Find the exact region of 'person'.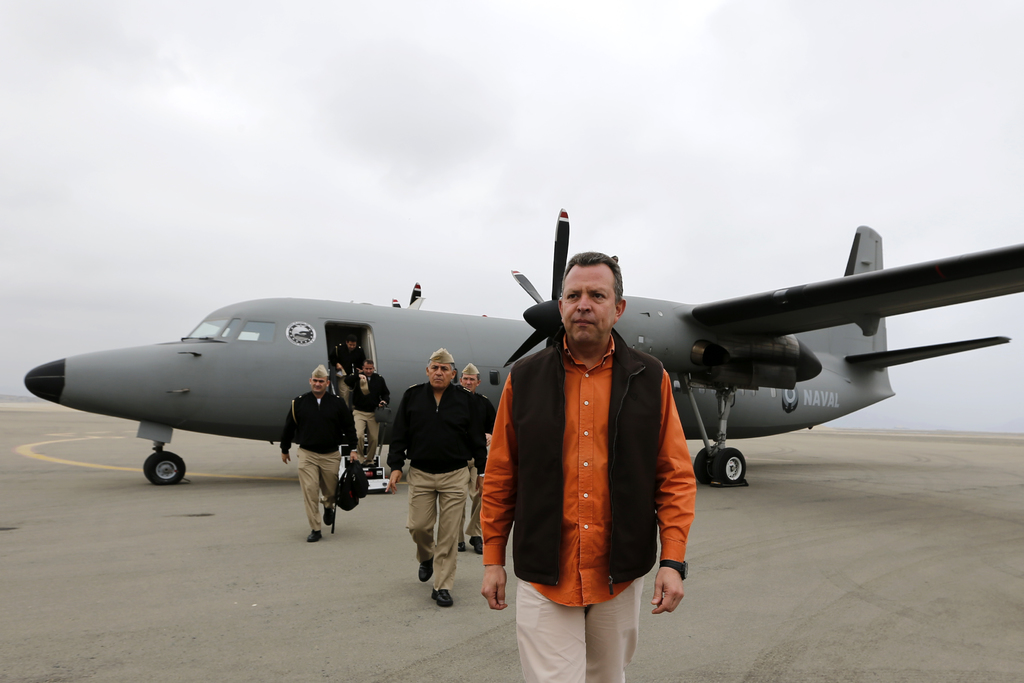
Exact region: bbox(327, 334, 369, 423).
